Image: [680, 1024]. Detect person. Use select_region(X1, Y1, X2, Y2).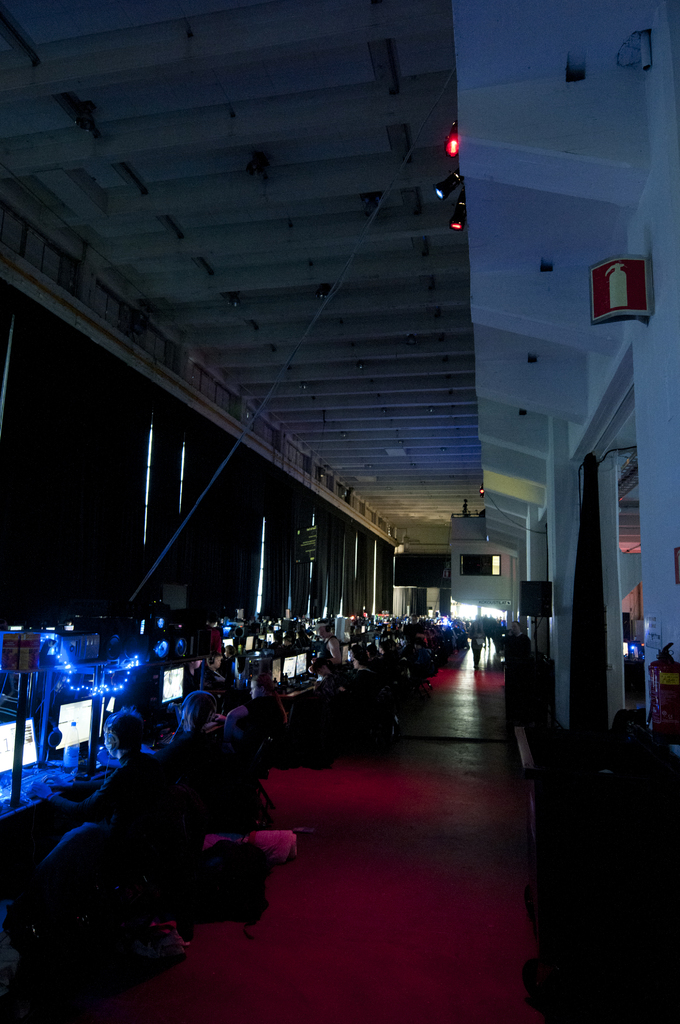
select_region(323, 613, 349, 678).
